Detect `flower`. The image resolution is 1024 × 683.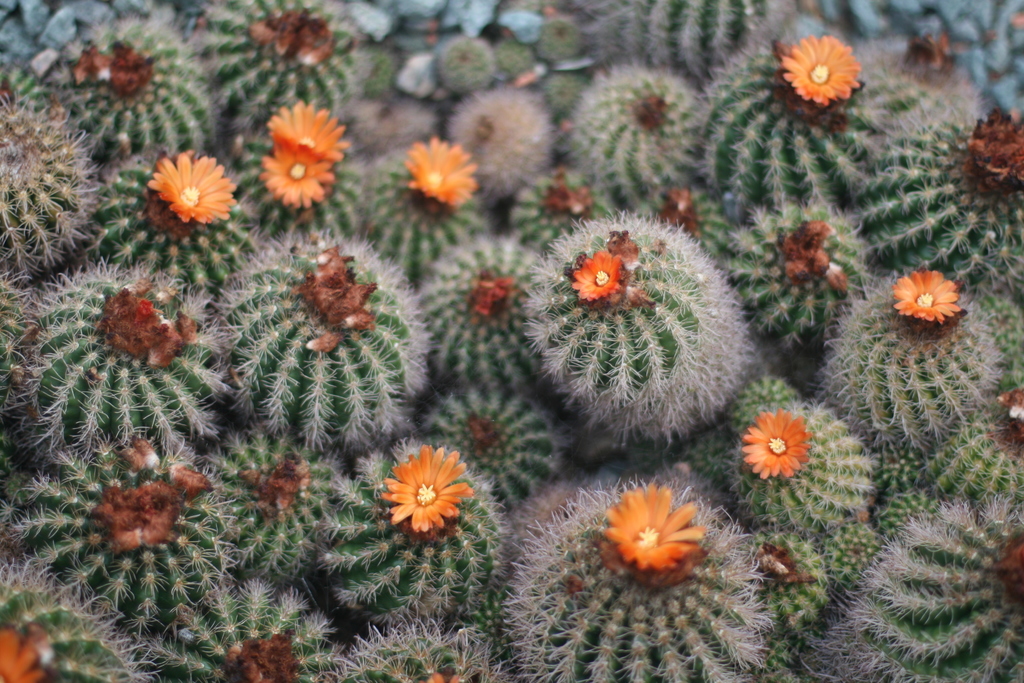
(739,409,813,487).
